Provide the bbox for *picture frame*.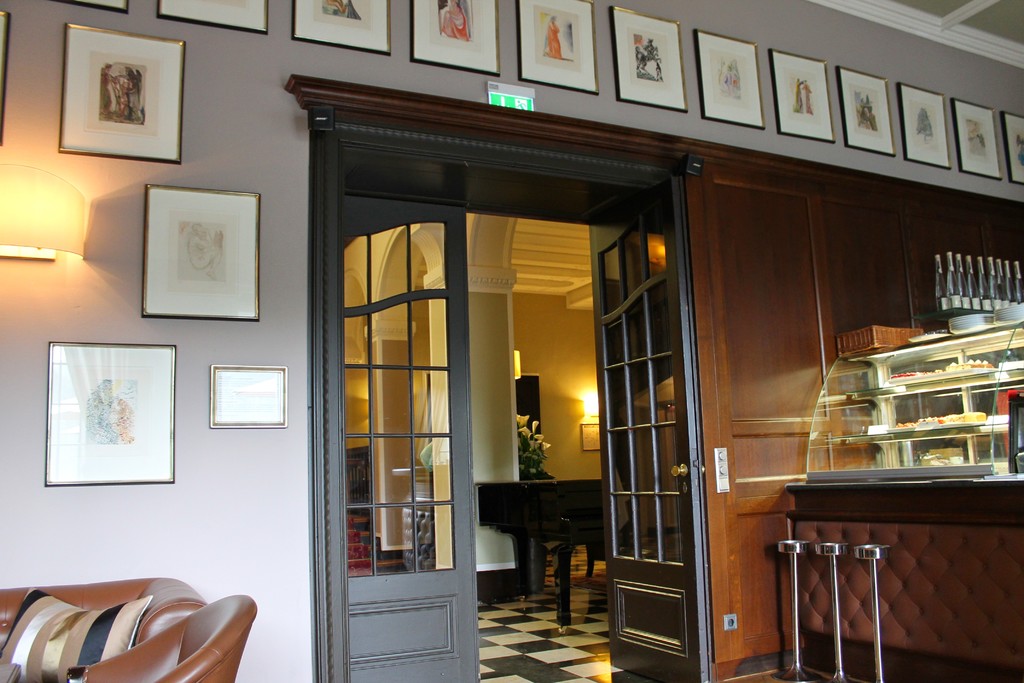
<box>900,80,952,168</box>.
